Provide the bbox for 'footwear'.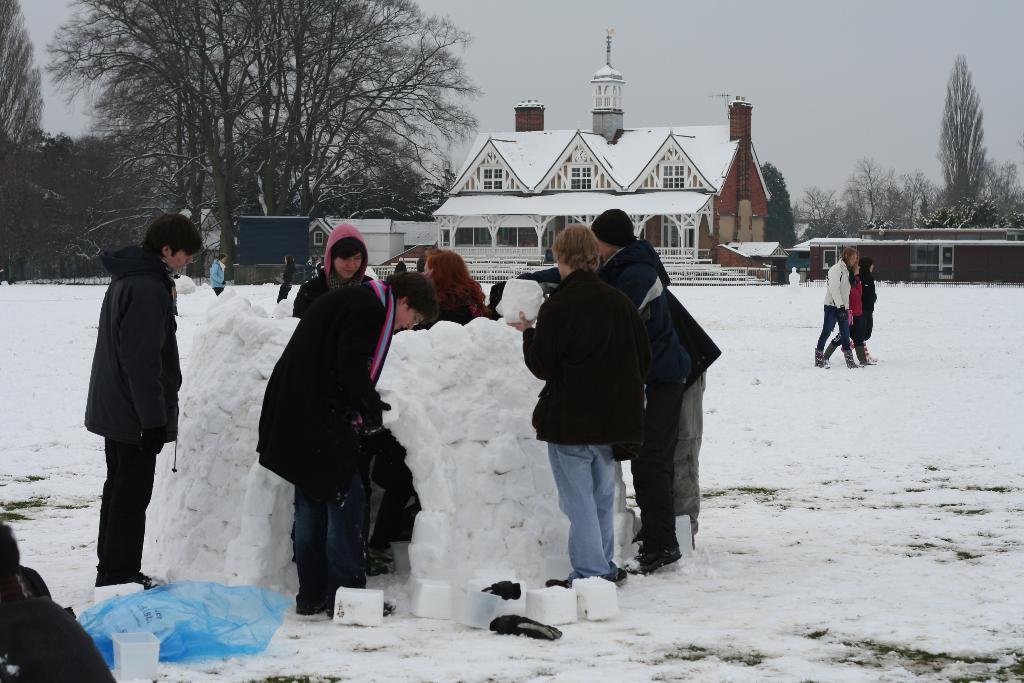
l=810, t=346, r=829, b=367.
